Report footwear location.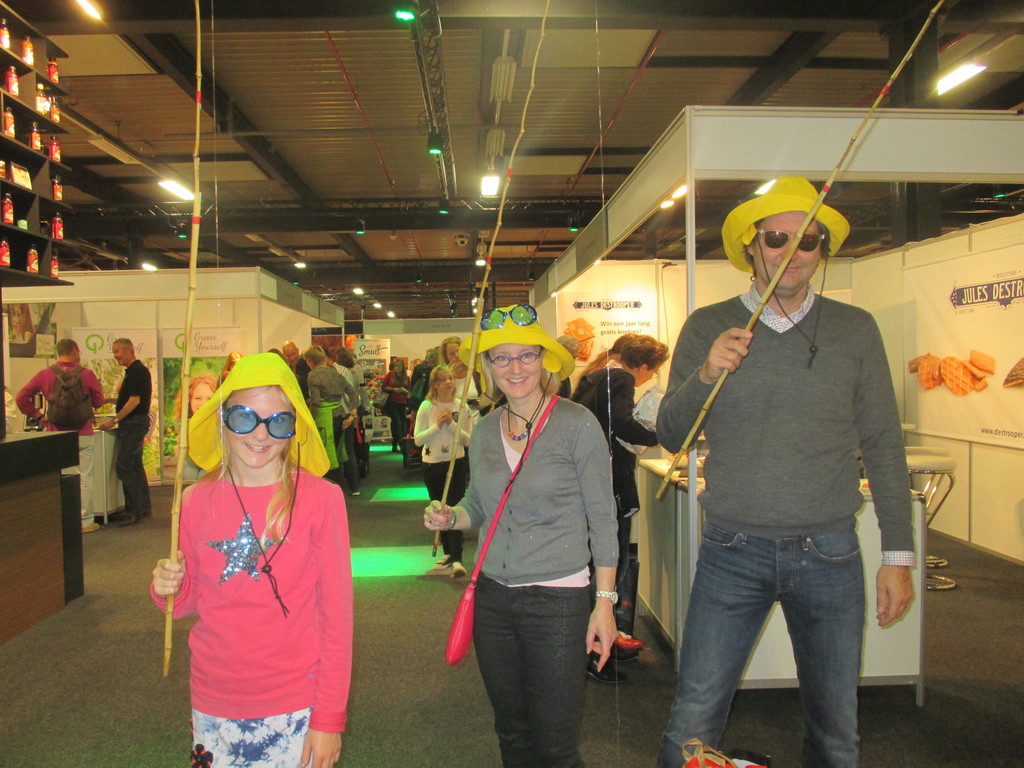
Report: [83,521,100,531].
